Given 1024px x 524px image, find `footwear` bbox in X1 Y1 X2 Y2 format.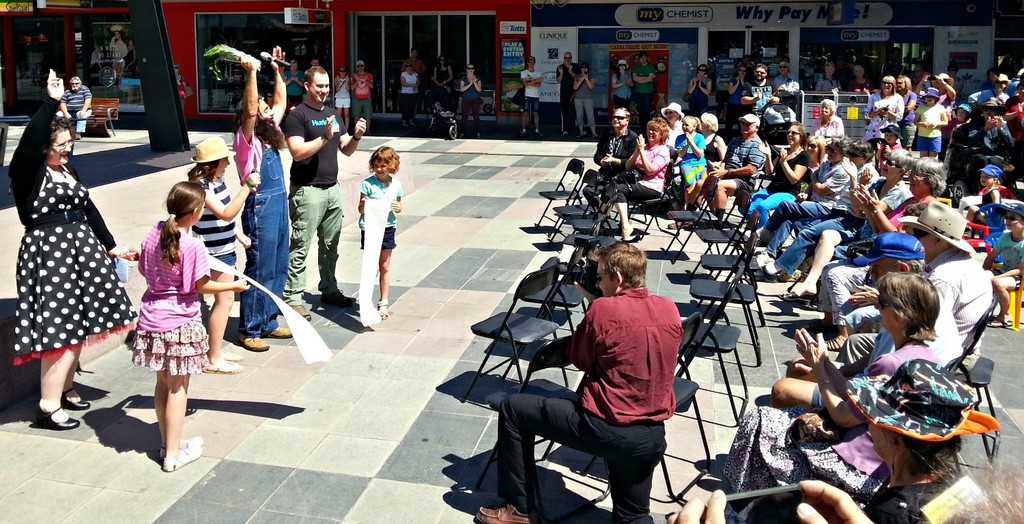
220 346 241 360.
